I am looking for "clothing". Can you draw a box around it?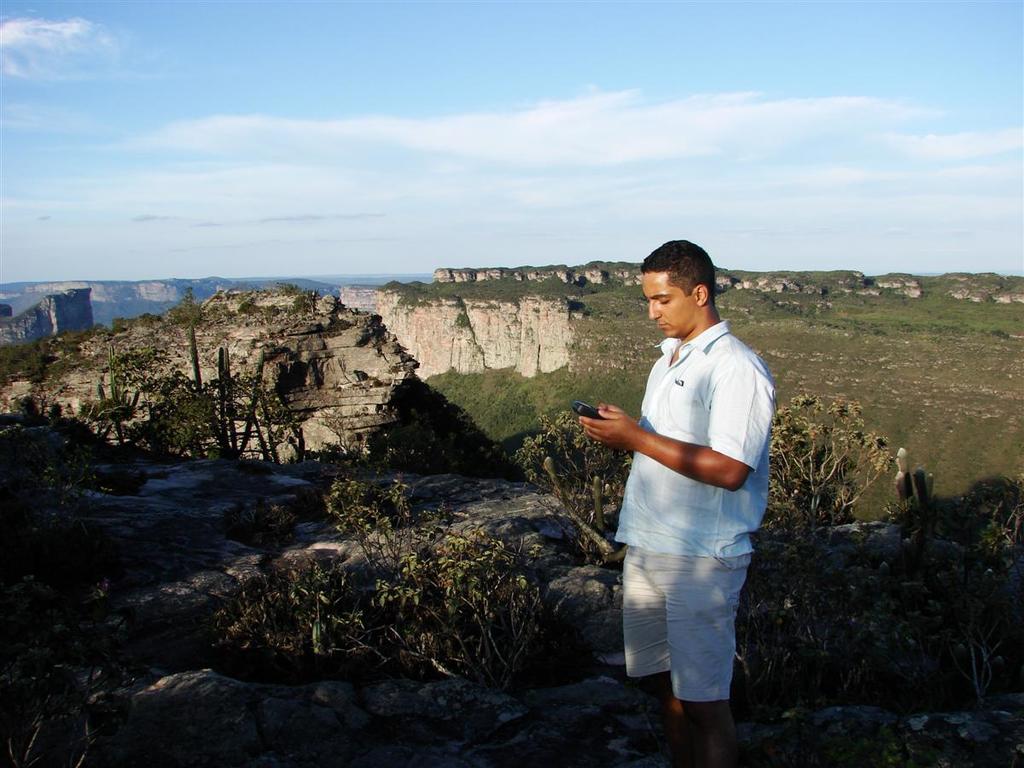
Sure, the bounding box is BBox(614, 317, 774, 702).
